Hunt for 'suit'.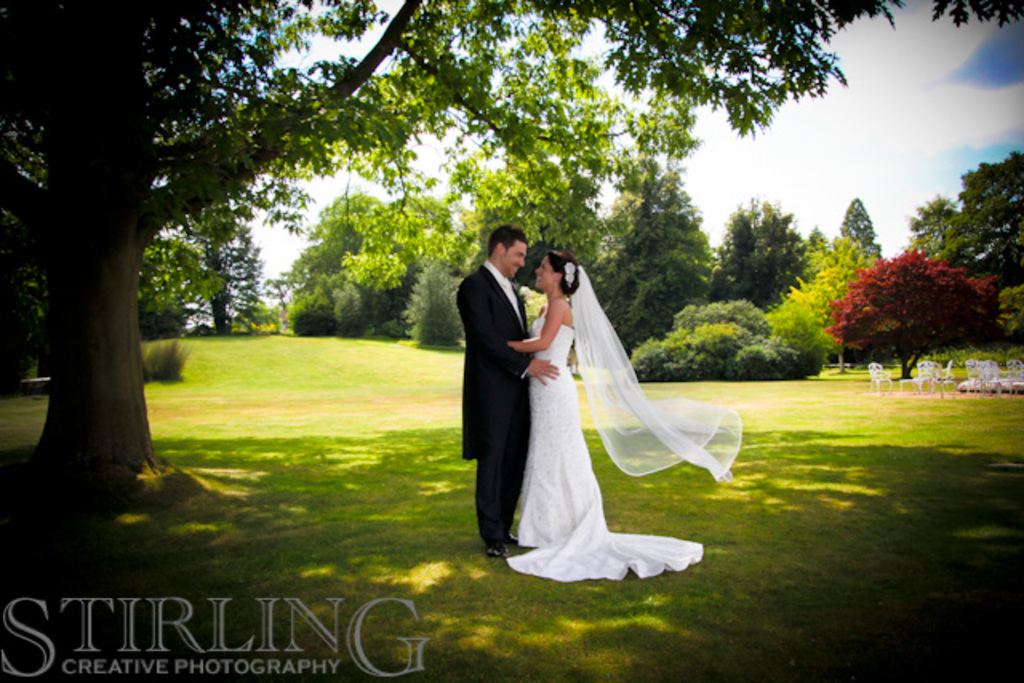
Hunted down at [458,224,557,550].
